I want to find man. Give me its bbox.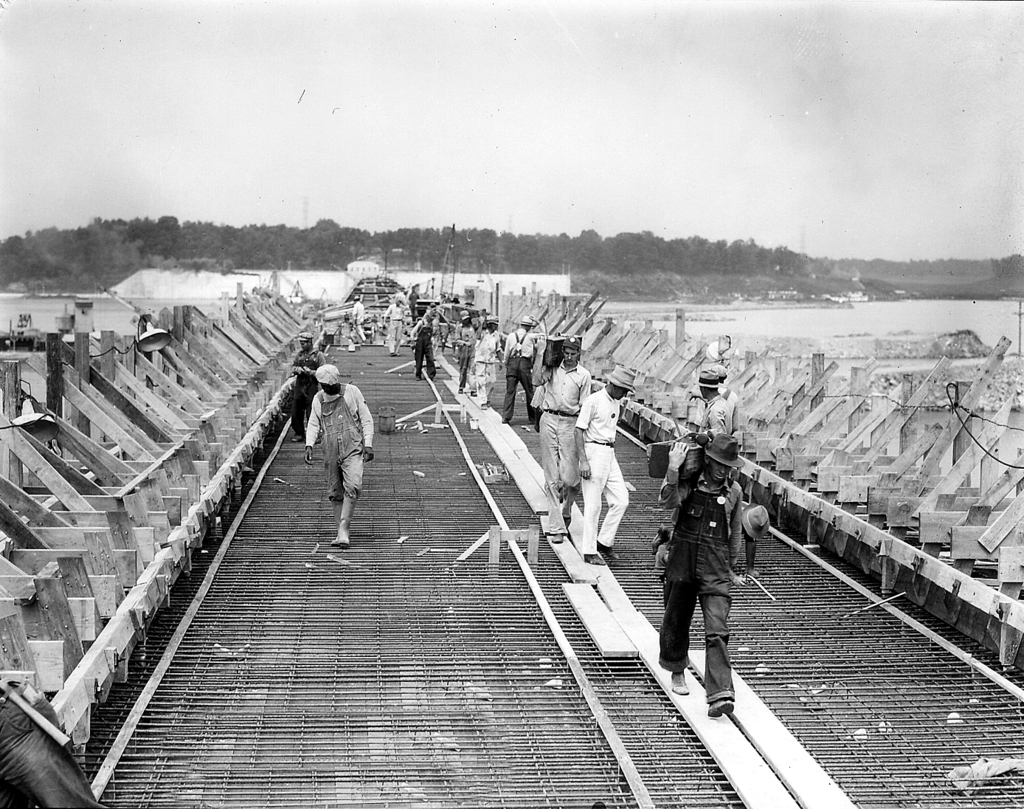
[x1=695, y1=376, x2=733, y2=428].
